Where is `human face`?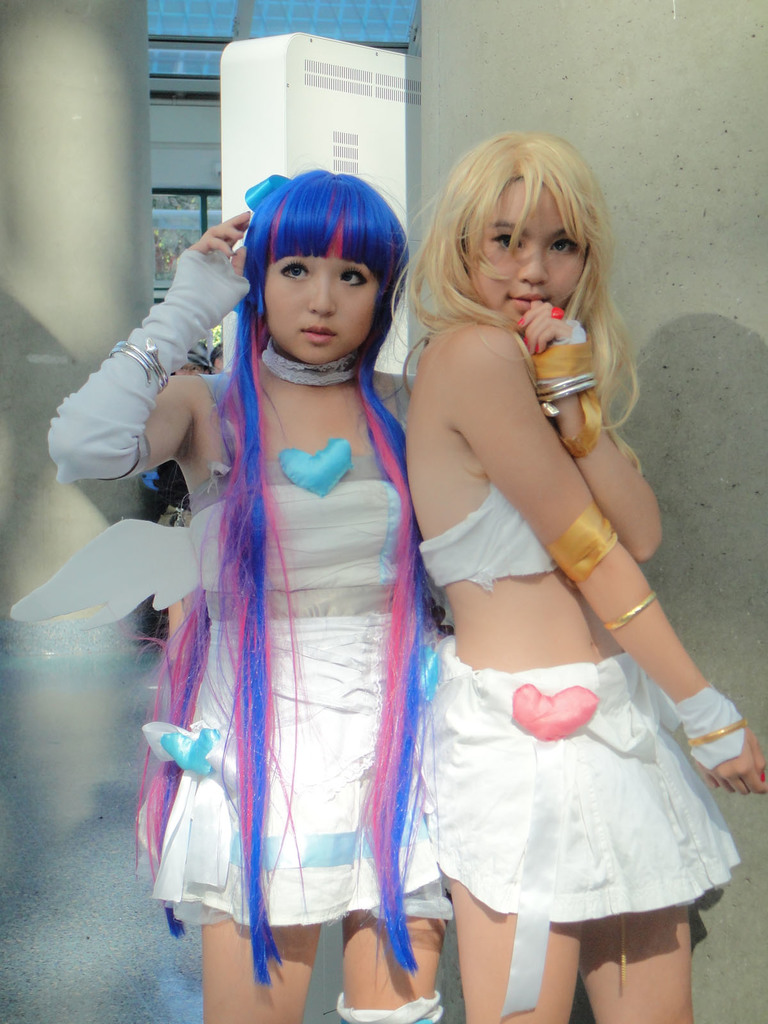
x1=270 y1=246 x2=379 y2=369.
